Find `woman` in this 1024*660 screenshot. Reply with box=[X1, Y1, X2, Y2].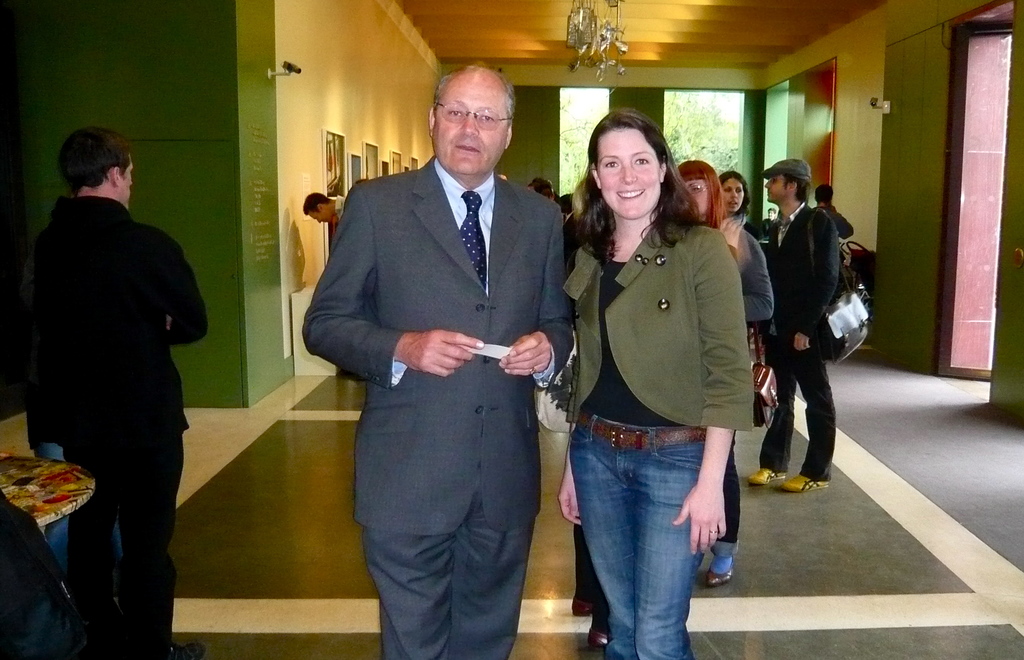
box=[556, 109, 778, 654].
